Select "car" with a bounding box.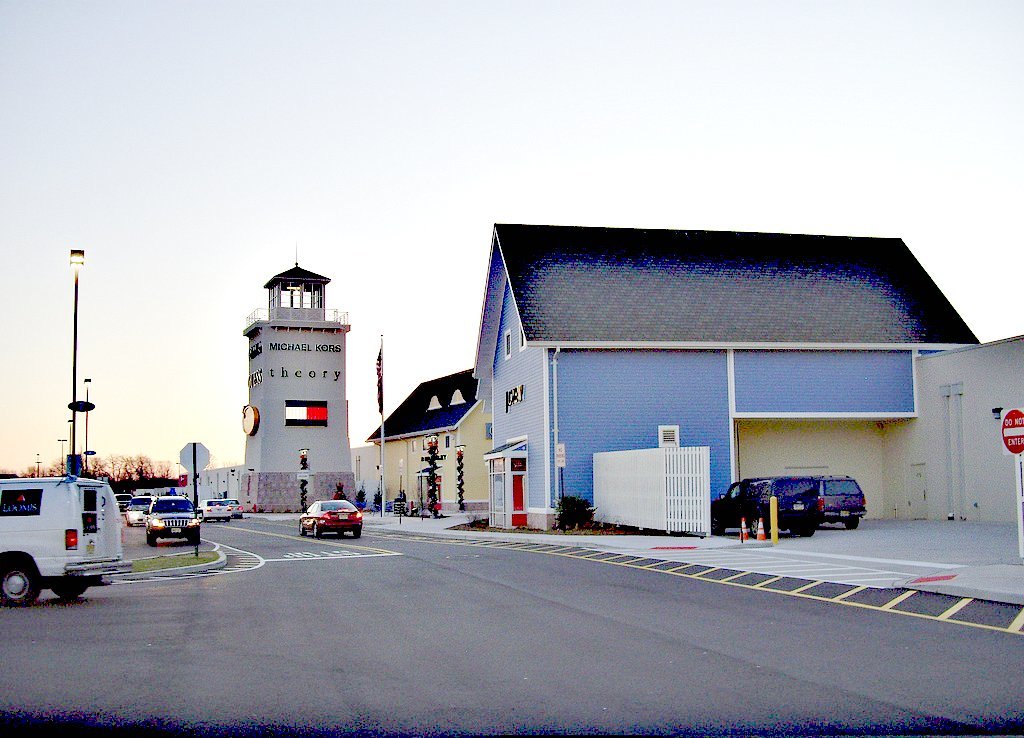
box(720, 472, 871, 538).
